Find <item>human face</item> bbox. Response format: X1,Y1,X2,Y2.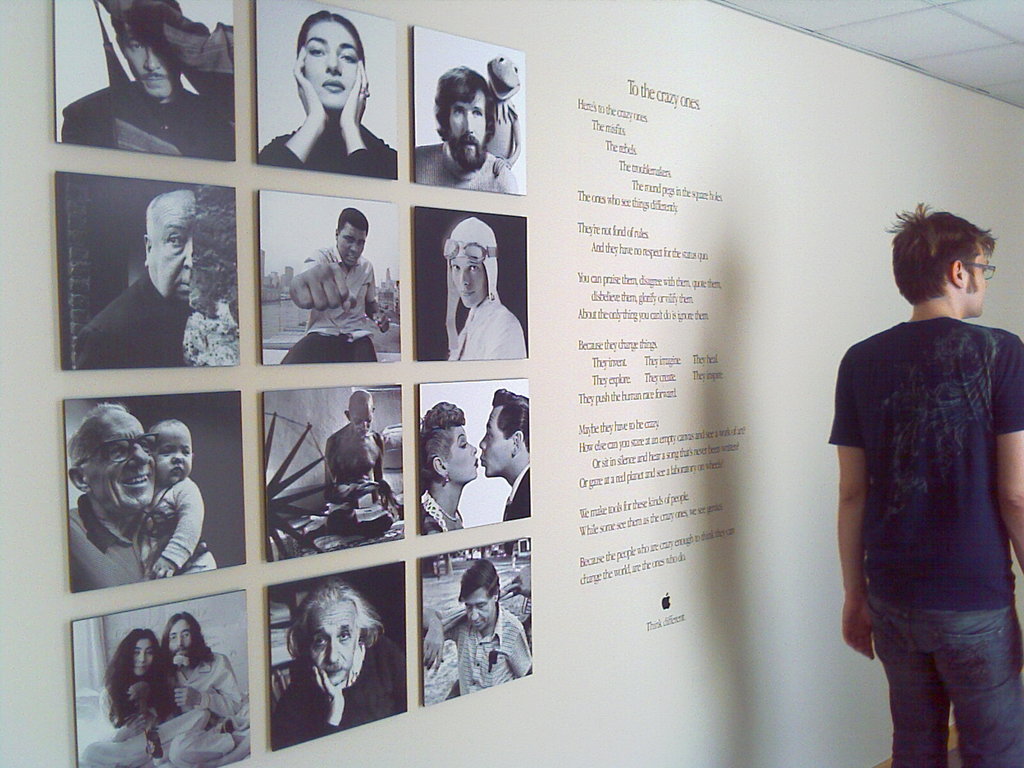
138,635,154,672.
